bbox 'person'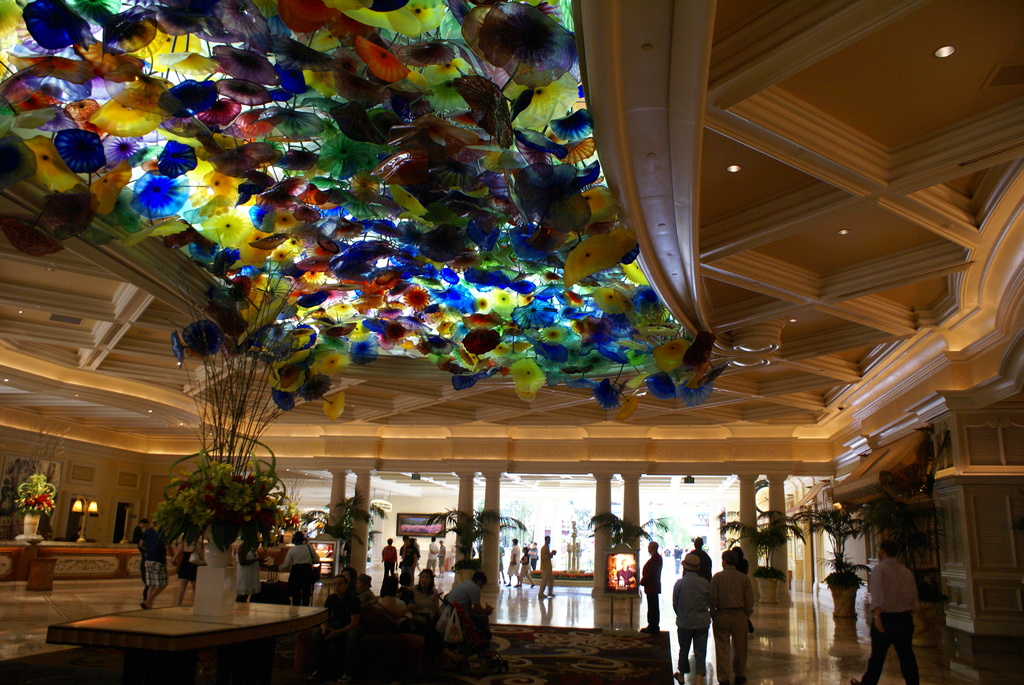
[x1=616, y1=557, x2=635, y2=591]
